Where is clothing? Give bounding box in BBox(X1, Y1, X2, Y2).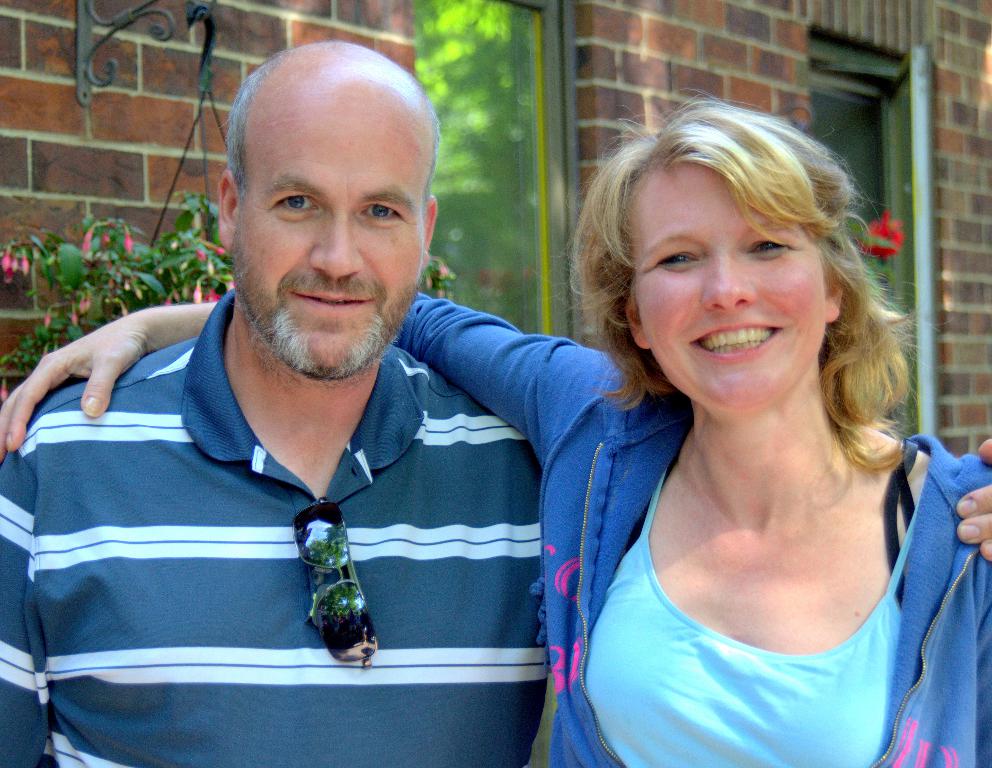
BBox(397, 288, 991, 767).
